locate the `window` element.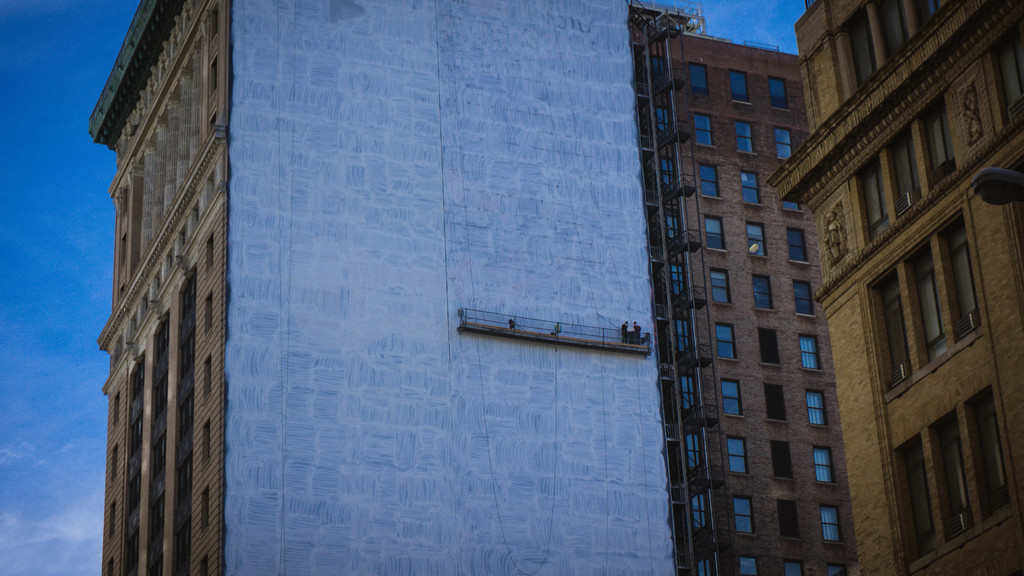
Element bbox: [772,130,792,166].
